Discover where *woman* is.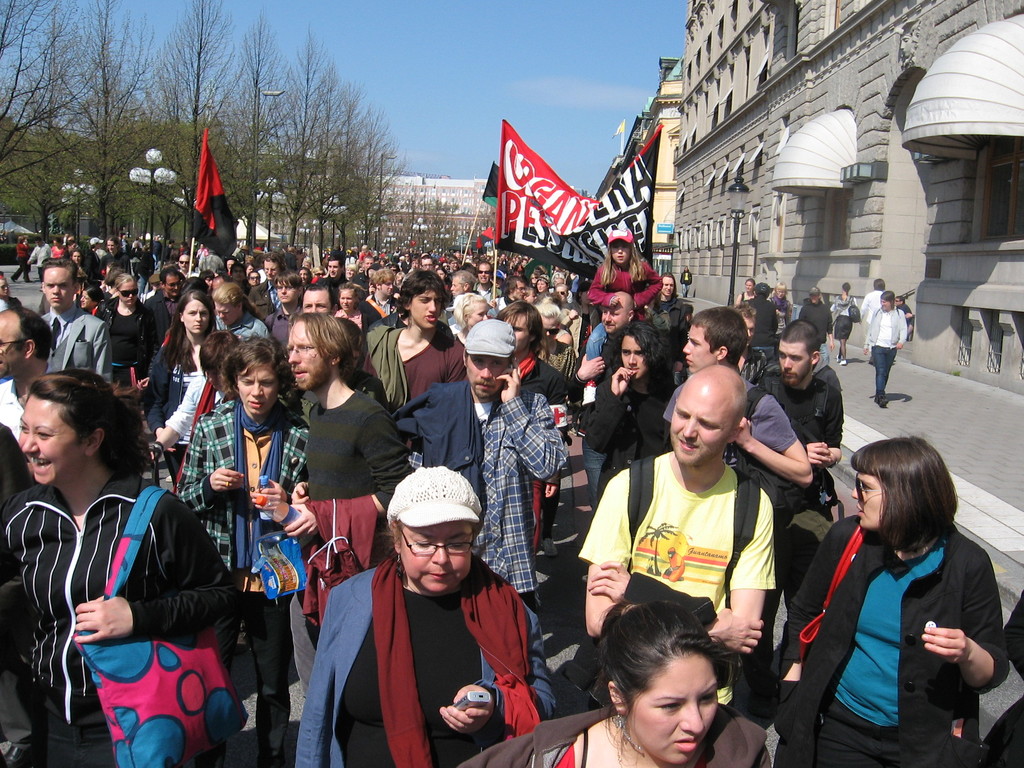
Discovered at [0, 366, 251, 767].
